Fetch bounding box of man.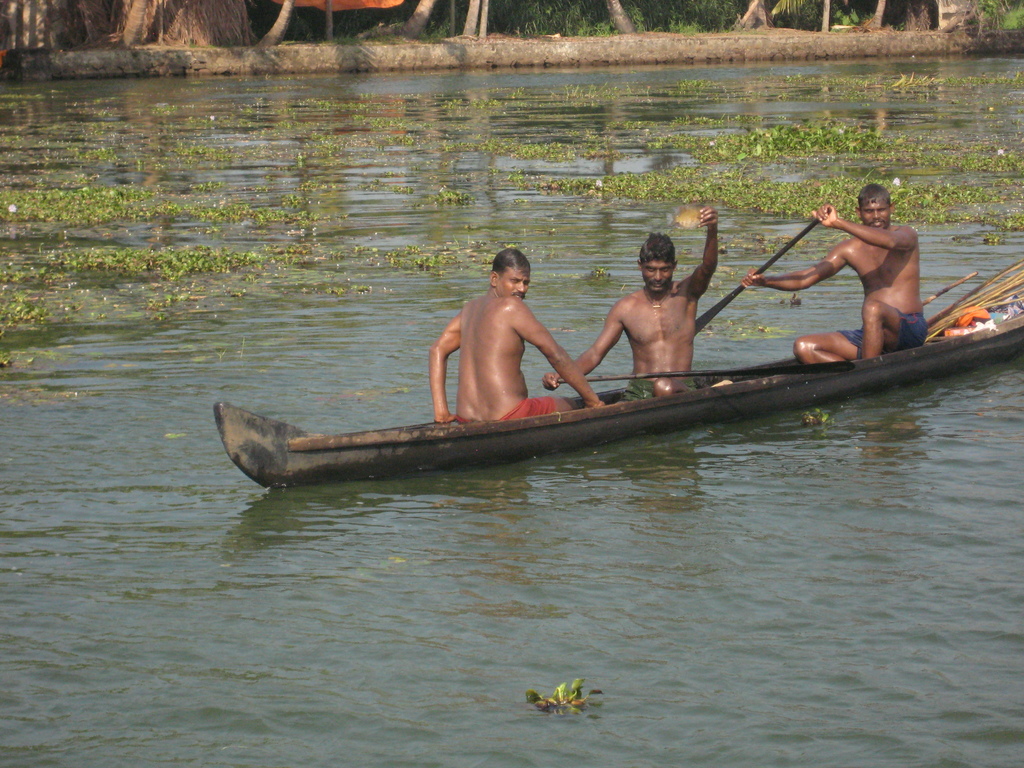
Bbox: (749,182,923,365).
